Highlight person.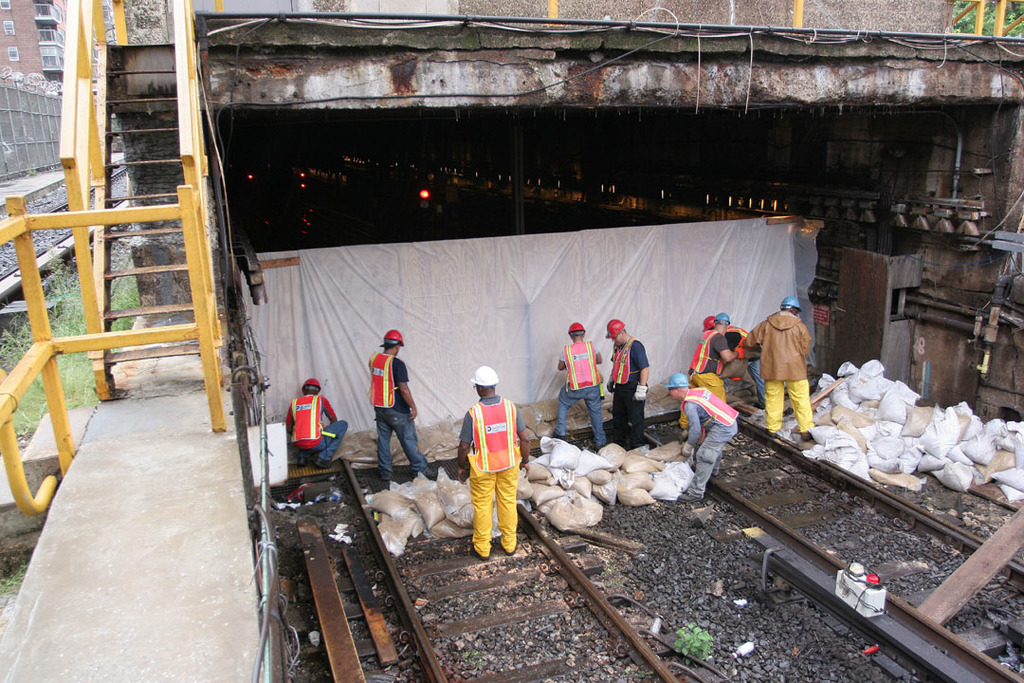
Highlighted region: (749, 282, 822, 438).
